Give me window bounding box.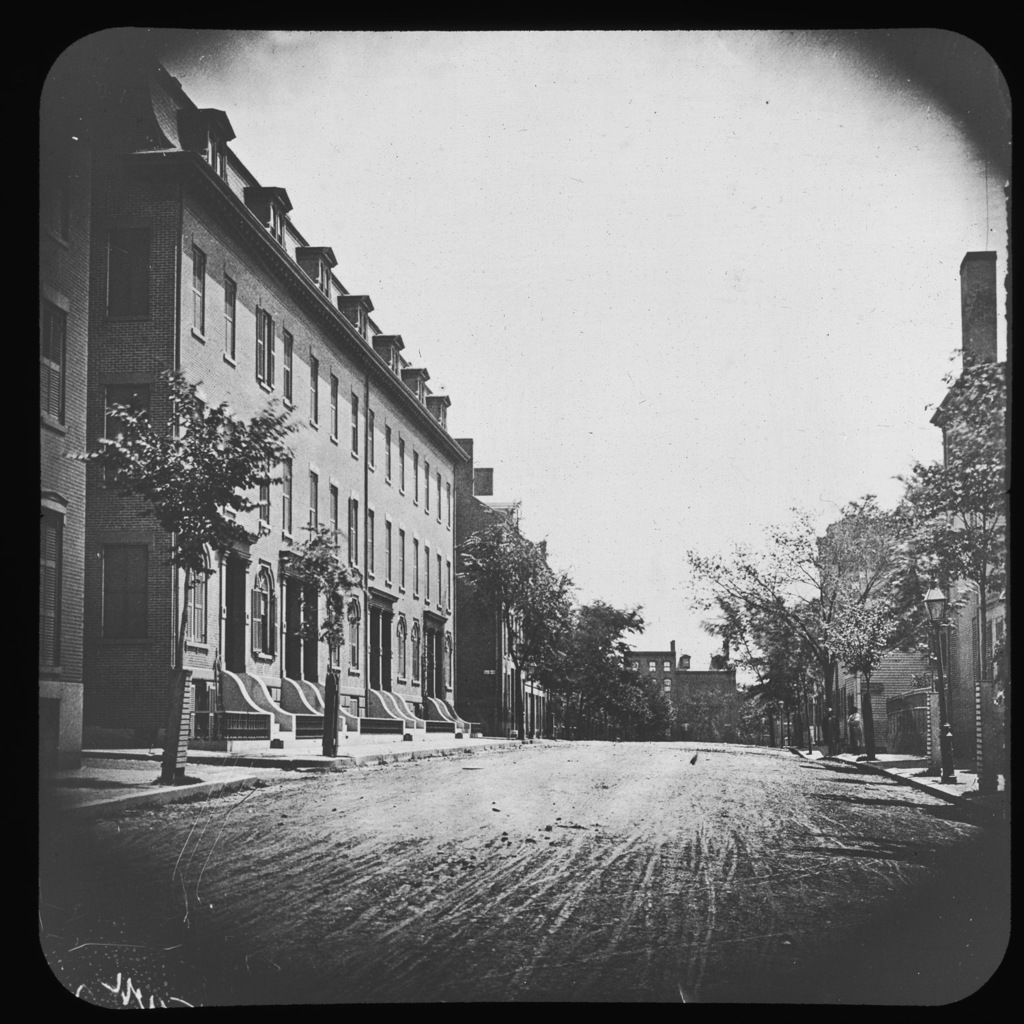
<bbox>393, 617, 408, 684</bbox>.
